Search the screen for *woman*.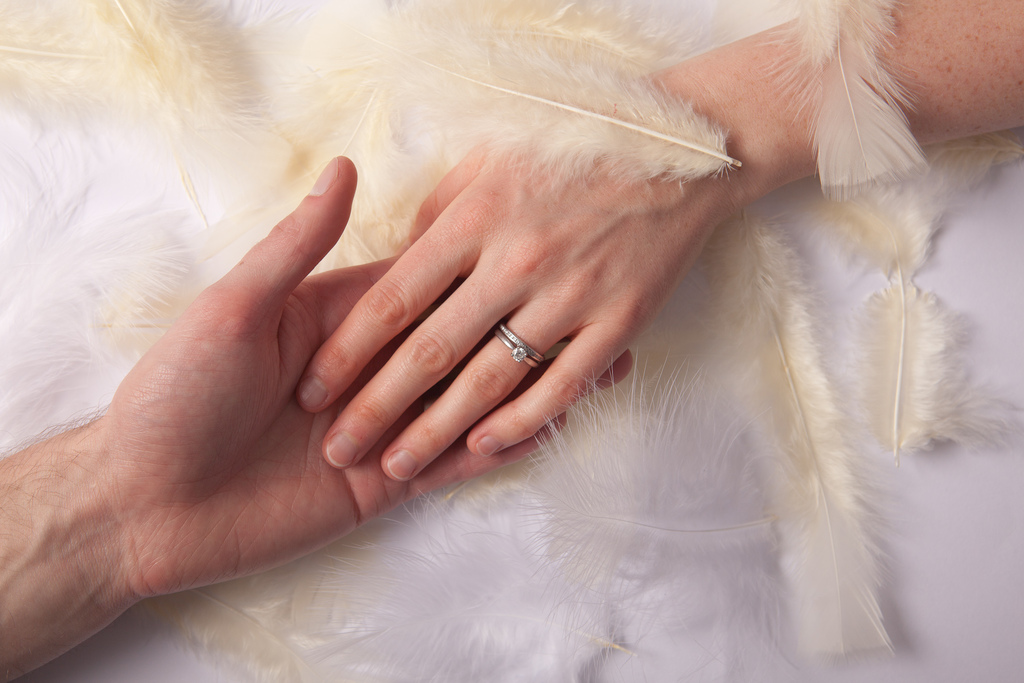
Found at box=[291, 0, 1023, 486].
